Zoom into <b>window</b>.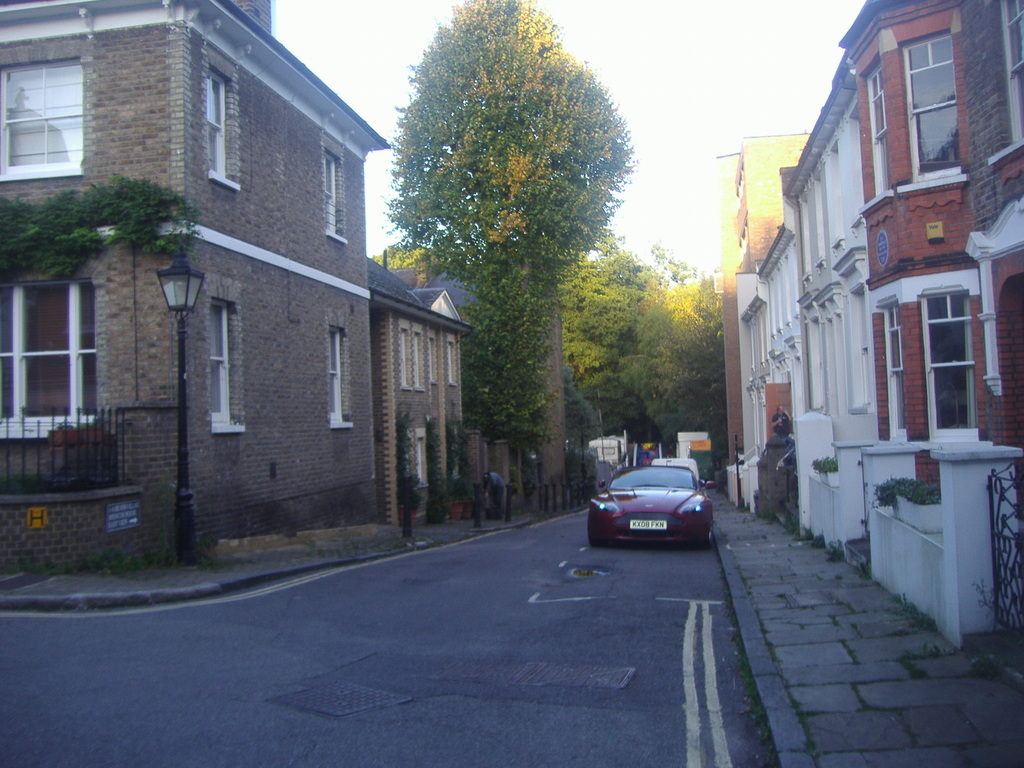
Zoom target: Rect(927, 259, 993, 419).
